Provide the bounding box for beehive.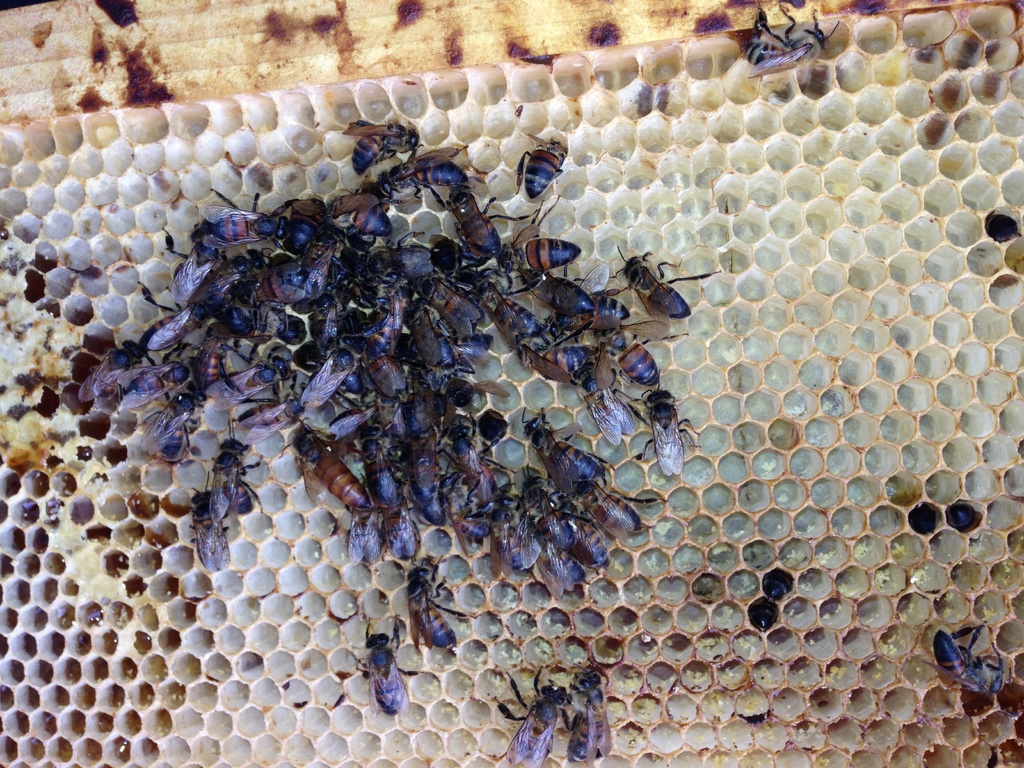
<bbox>0, 0, 1023, 767</bbox>.
